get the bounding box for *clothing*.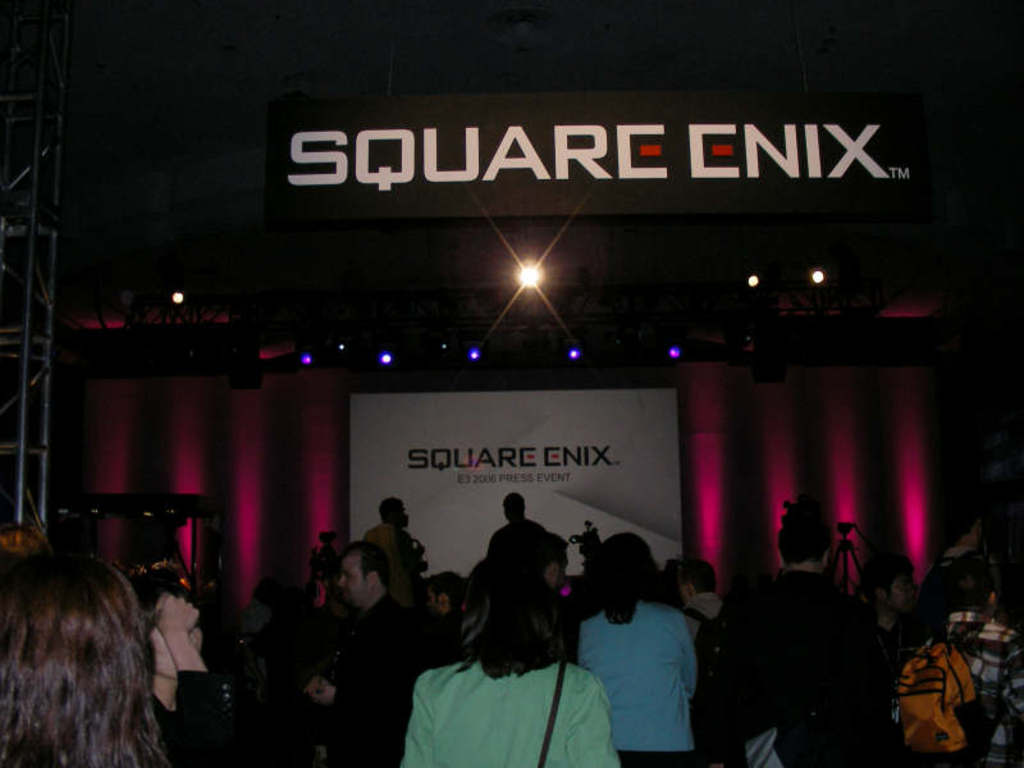
{"x1": 312, "y1": 548, "x2": 343, "y2": 589}.
